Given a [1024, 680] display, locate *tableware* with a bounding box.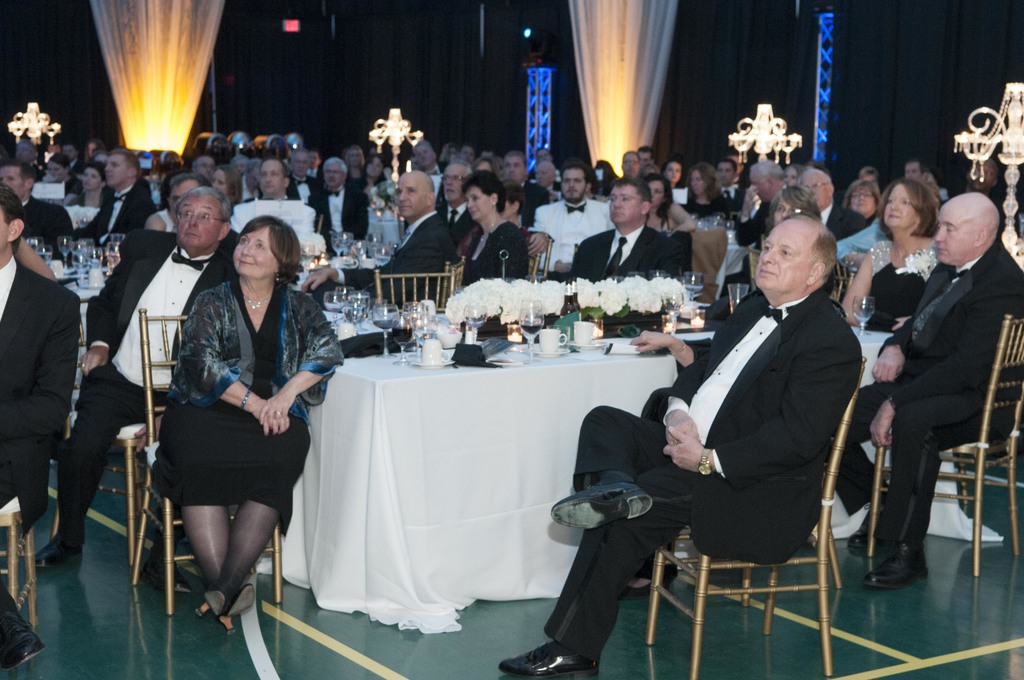
Located: 56,234,68,268.
